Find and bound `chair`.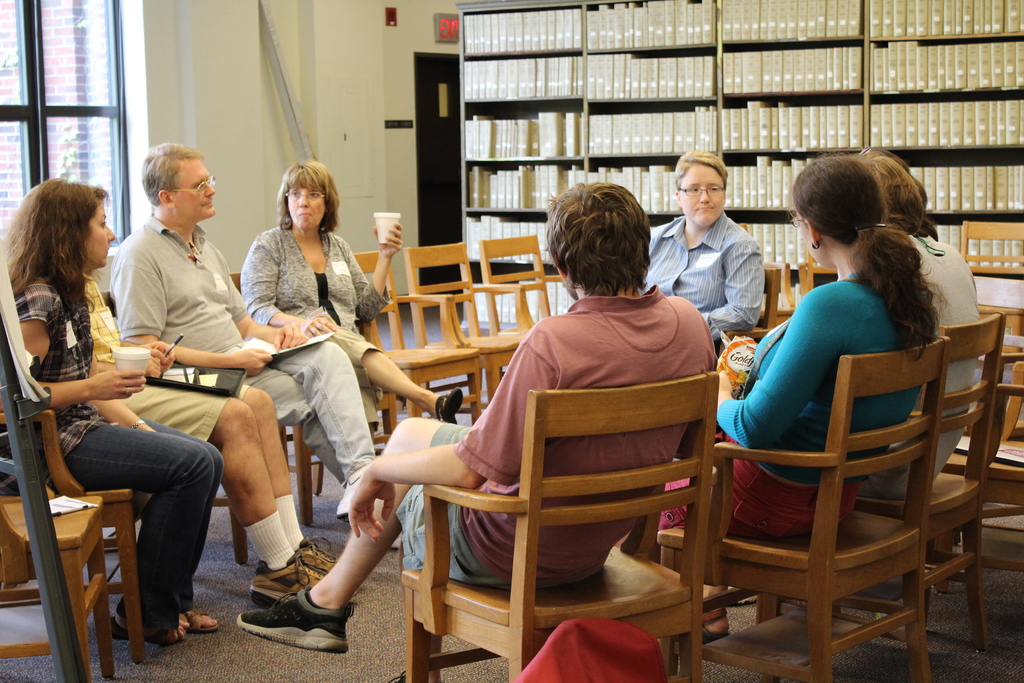
Bound: (x1=87, y1=486, x2=148, y2=662).
